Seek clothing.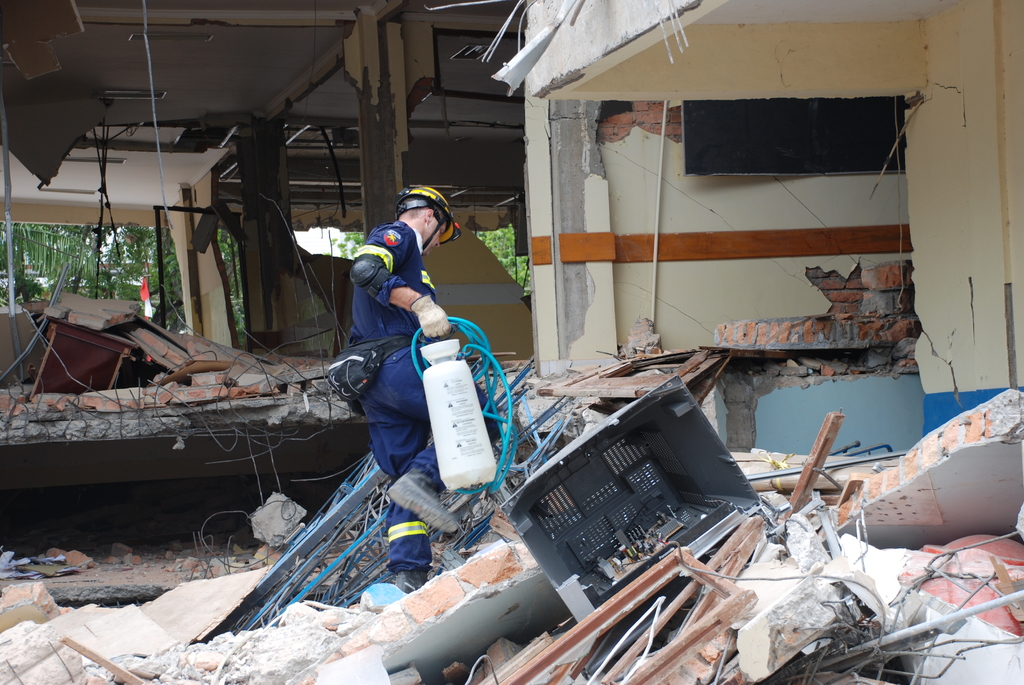
(348,219,501,565).
